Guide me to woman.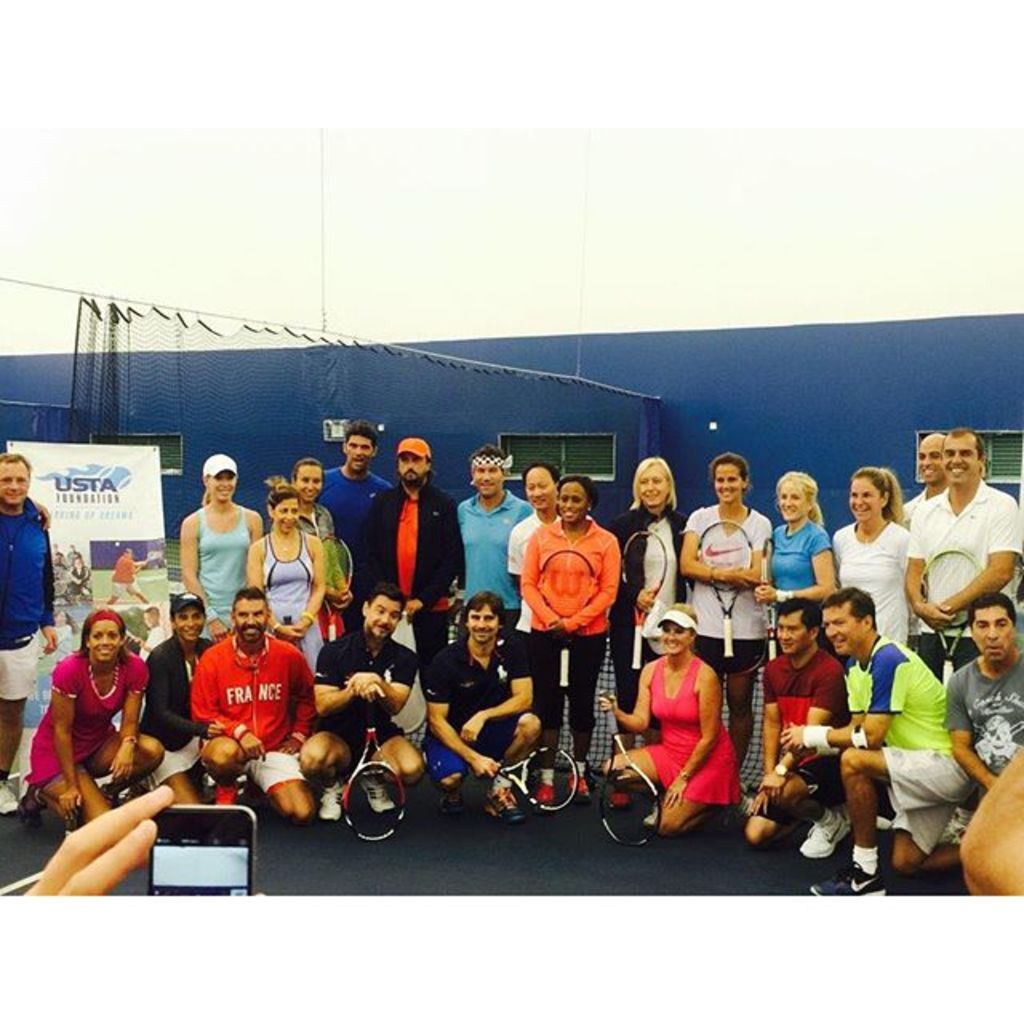
Guidance: box(758, 472, 832, 608).
